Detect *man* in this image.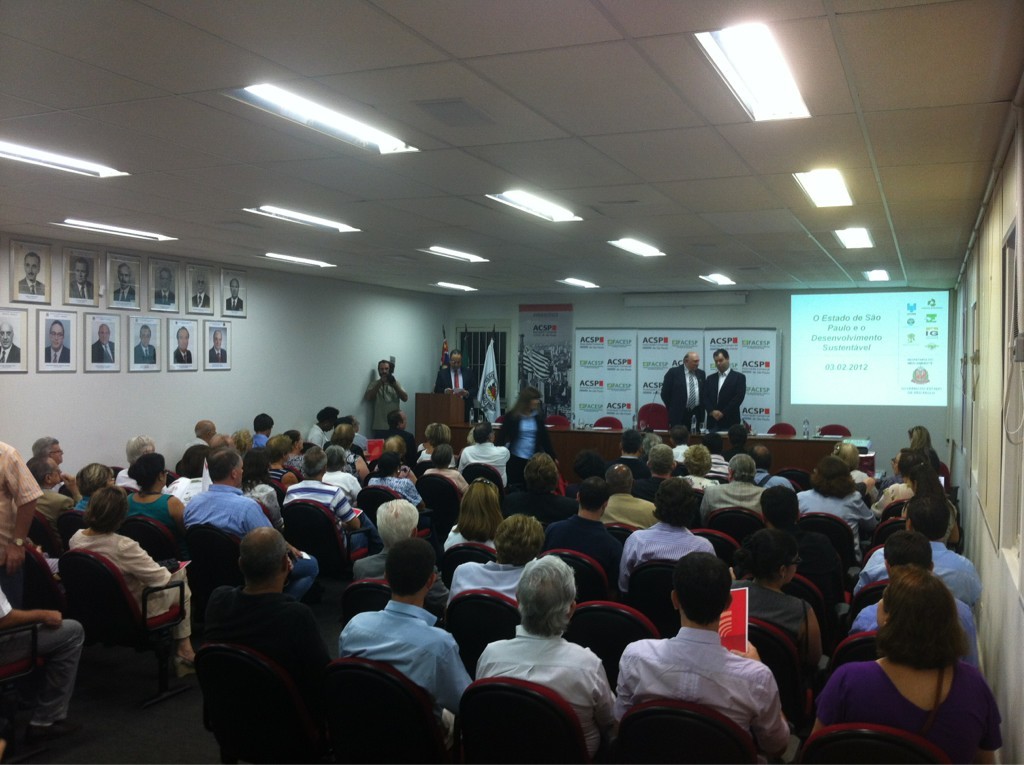
Detection: pyautogui.locateOnScreen(613, 560, 800, 764).
